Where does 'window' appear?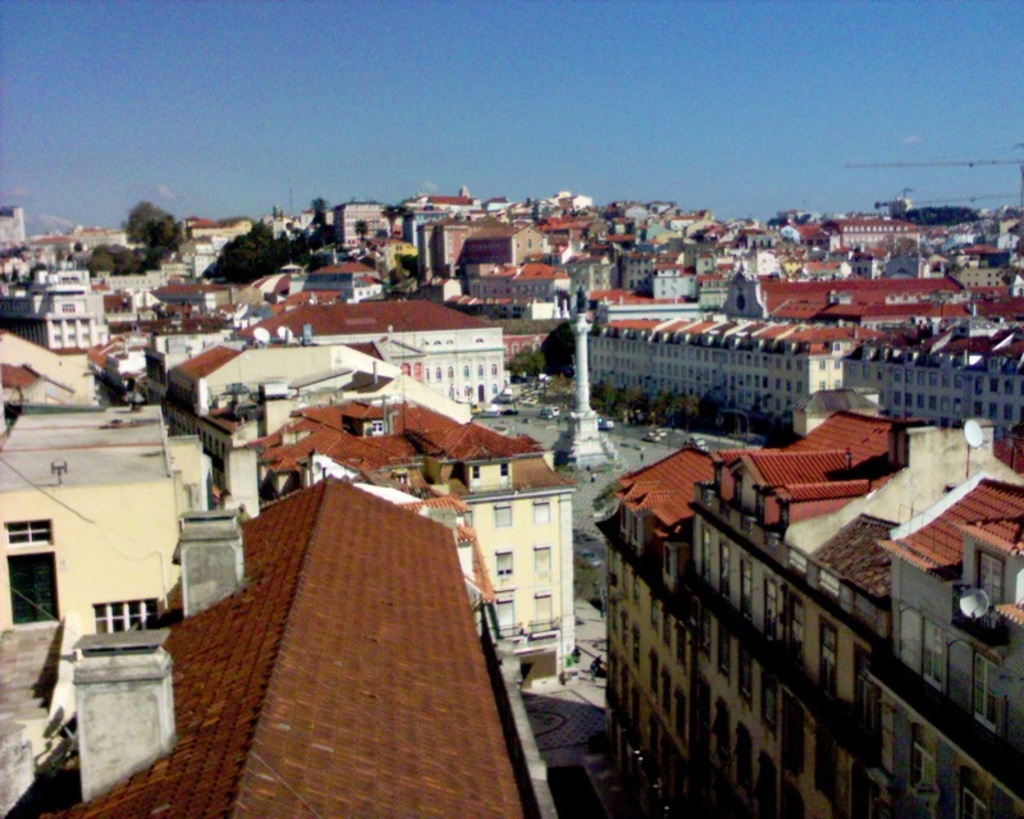
Appears at bbox=[498, 601, 512, 630].
